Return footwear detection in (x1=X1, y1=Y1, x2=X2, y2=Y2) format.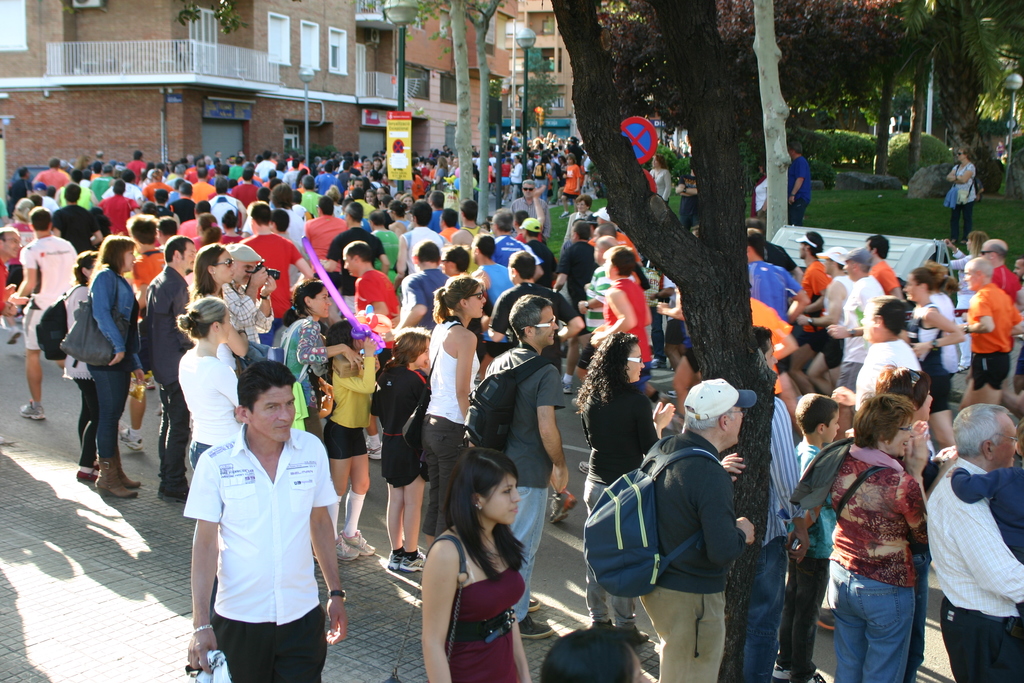
(x1=70, y1=469, x2=97, y2=482).
